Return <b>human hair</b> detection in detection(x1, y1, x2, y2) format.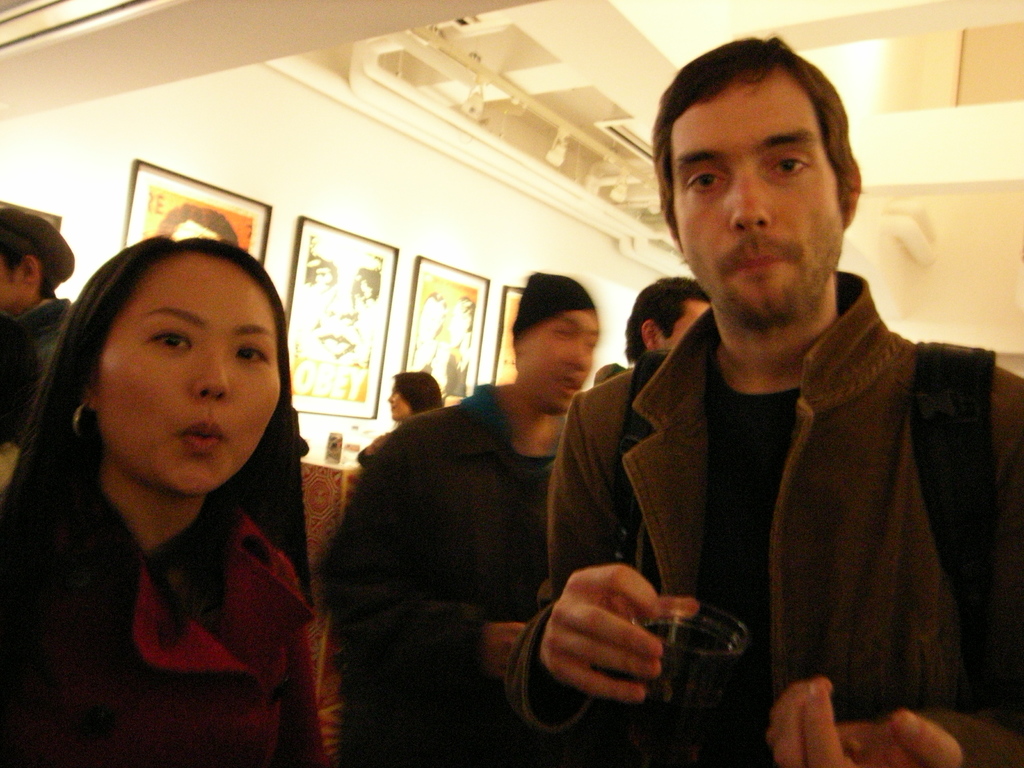
detection(388, 366, 445, 415).
